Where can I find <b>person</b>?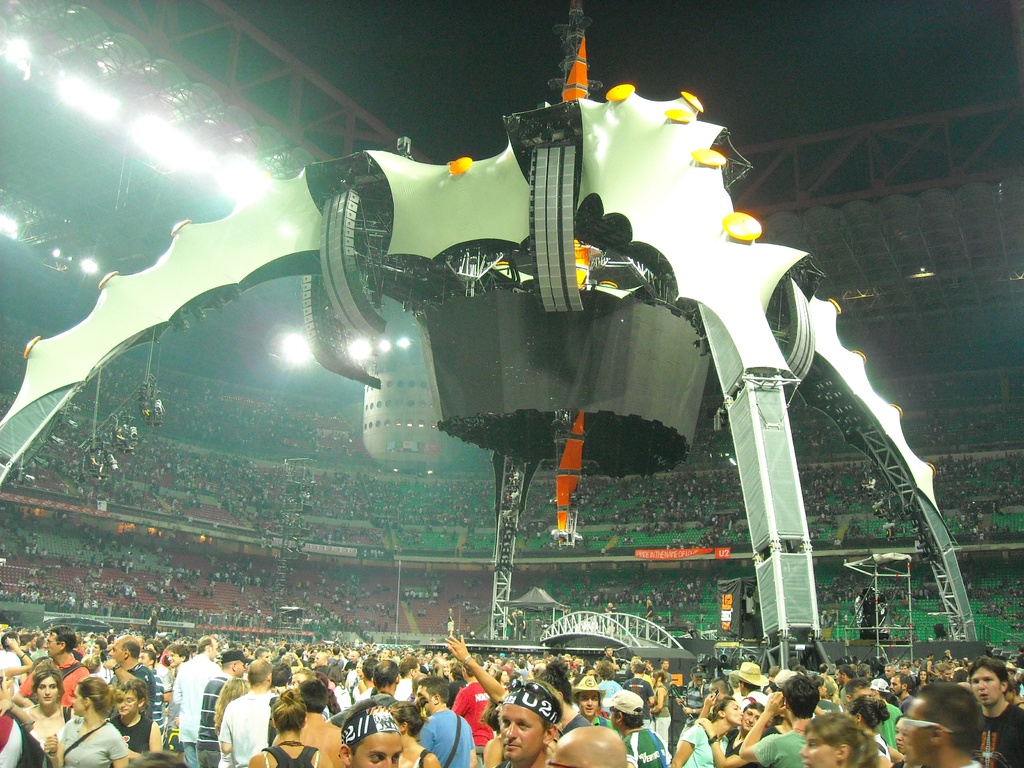
You can find it at bbox(128, 749, 189, 767).
